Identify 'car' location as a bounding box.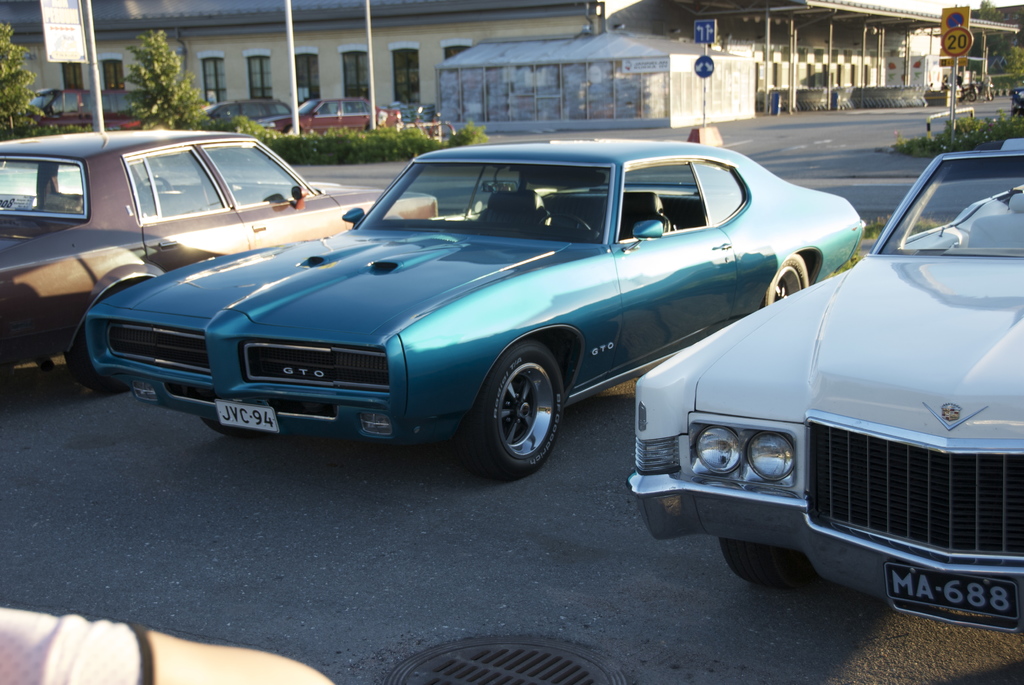
(94, 72, 154, 131).
